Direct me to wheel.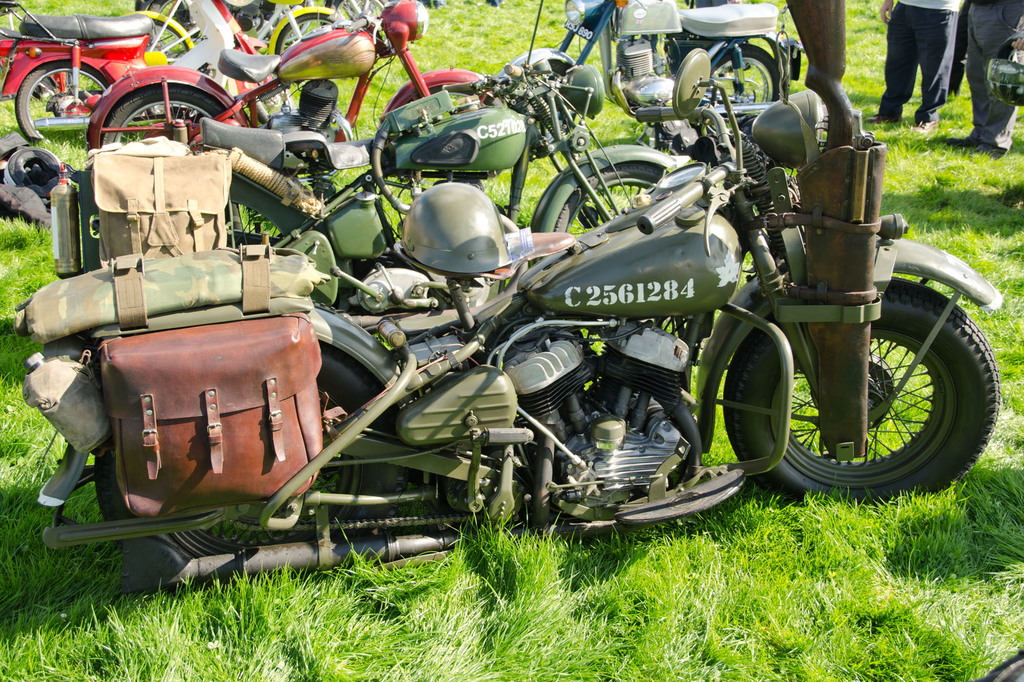
Direction: <region>550, 171, 683, 244</region>.
